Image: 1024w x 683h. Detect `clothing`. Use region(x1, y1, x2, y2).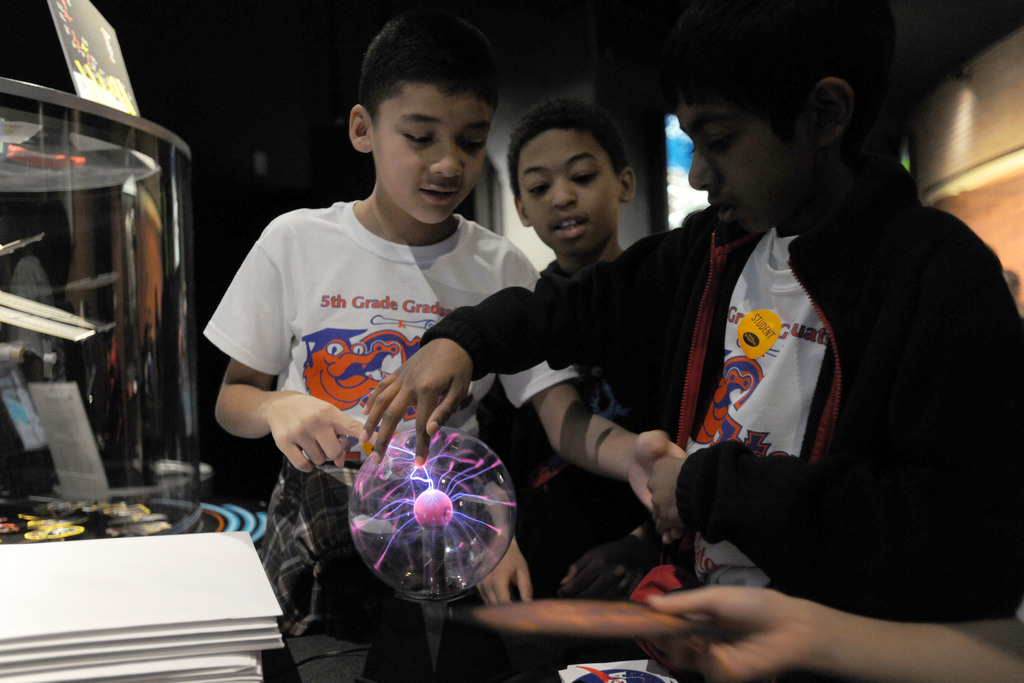
region(420, 160, 1023, 682).
